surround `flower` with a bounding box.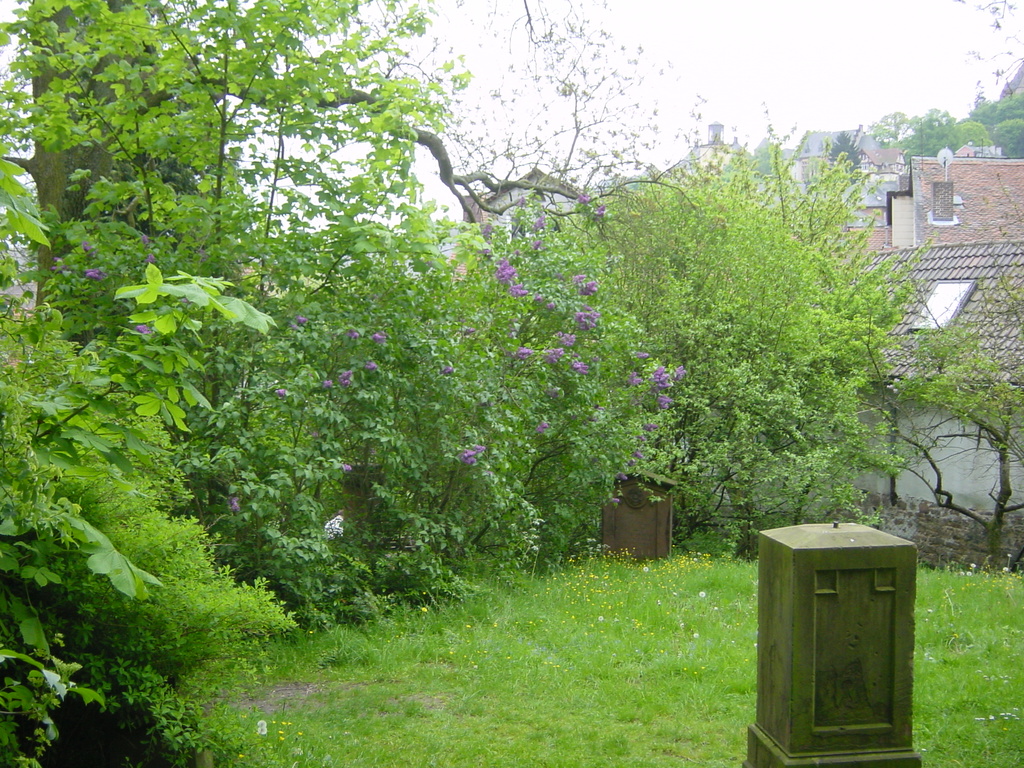
BBox(632, 349, 647, 356).
